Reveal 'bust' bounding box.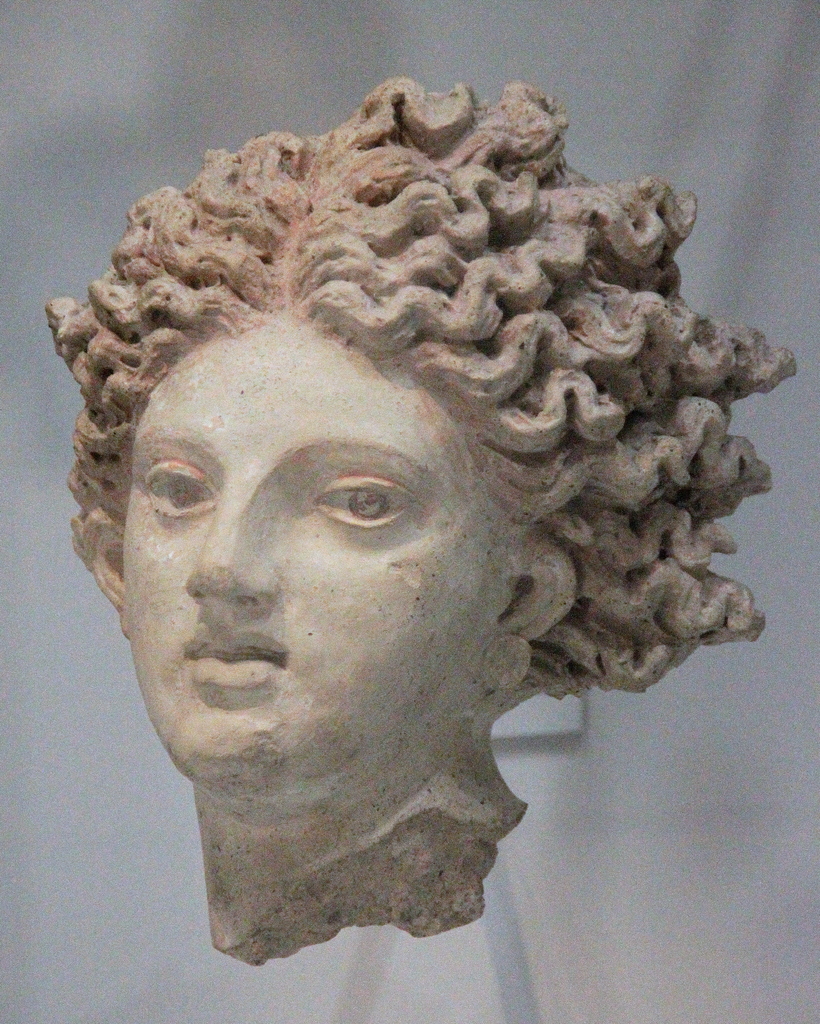
Revealed: {"x1": 44, "y1": 76, "x2": 798, "y2": 970}.
